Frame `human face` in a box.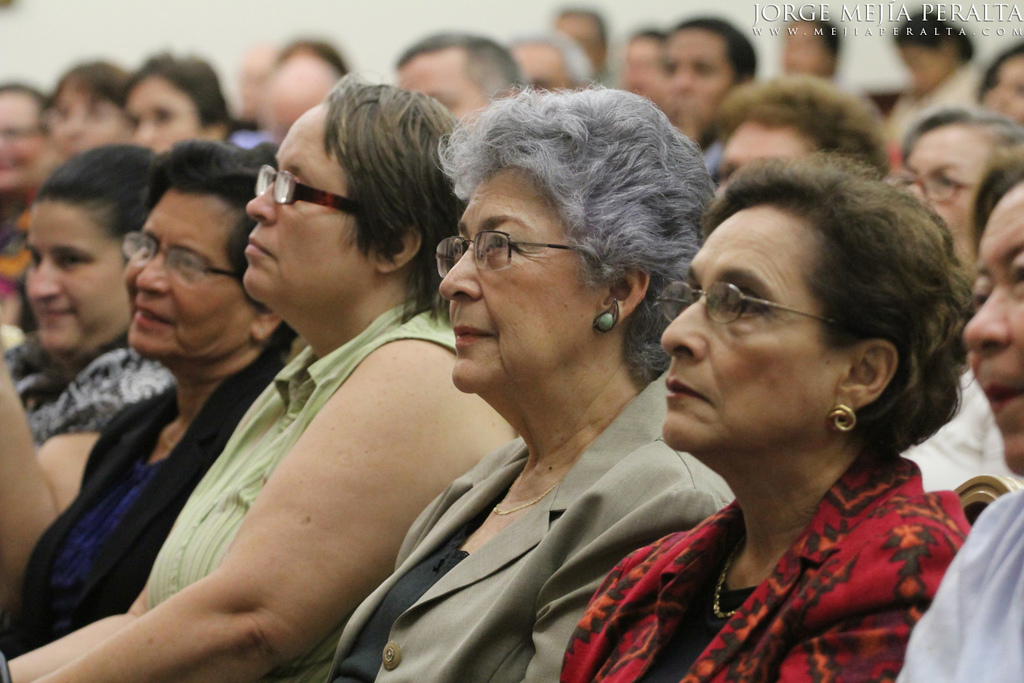
box=[662, 202, 843, 448].
